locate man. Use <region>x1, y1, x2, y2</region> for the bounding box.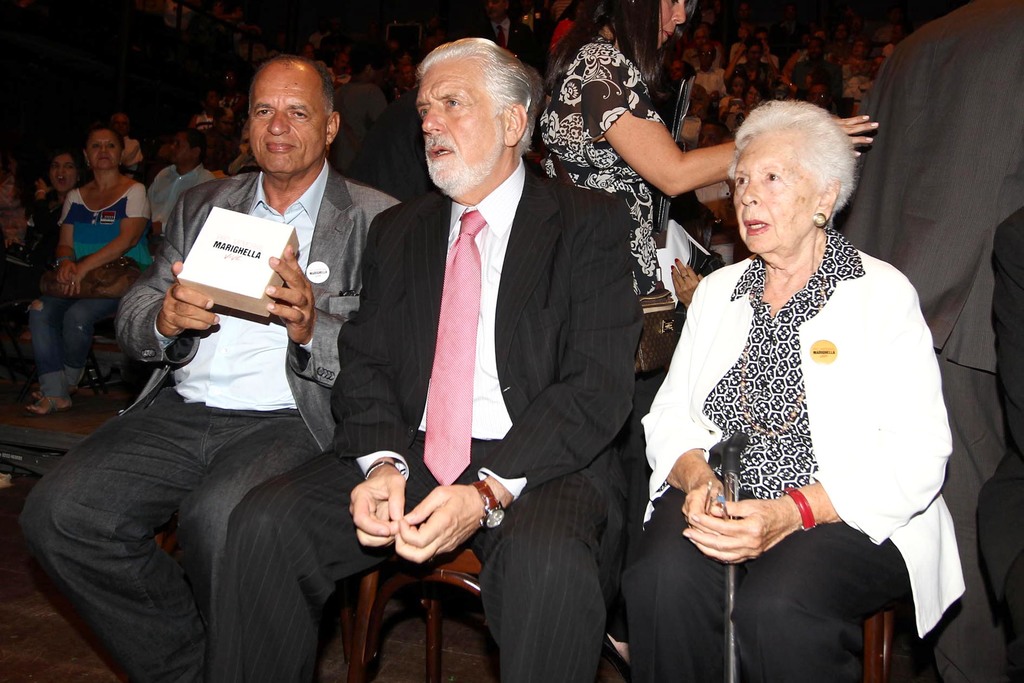
<region>852, 0, 1023, 682</region>.
